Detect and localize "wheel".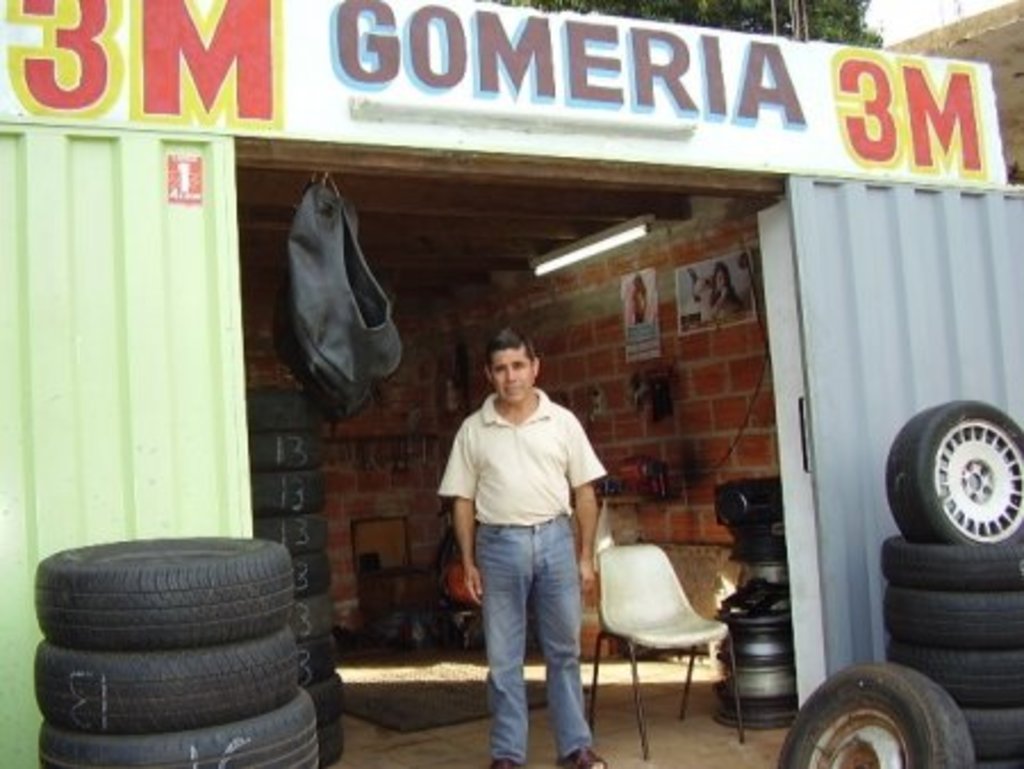
Localized at (x1=885, y1=407, x2=1017, y2=564).
